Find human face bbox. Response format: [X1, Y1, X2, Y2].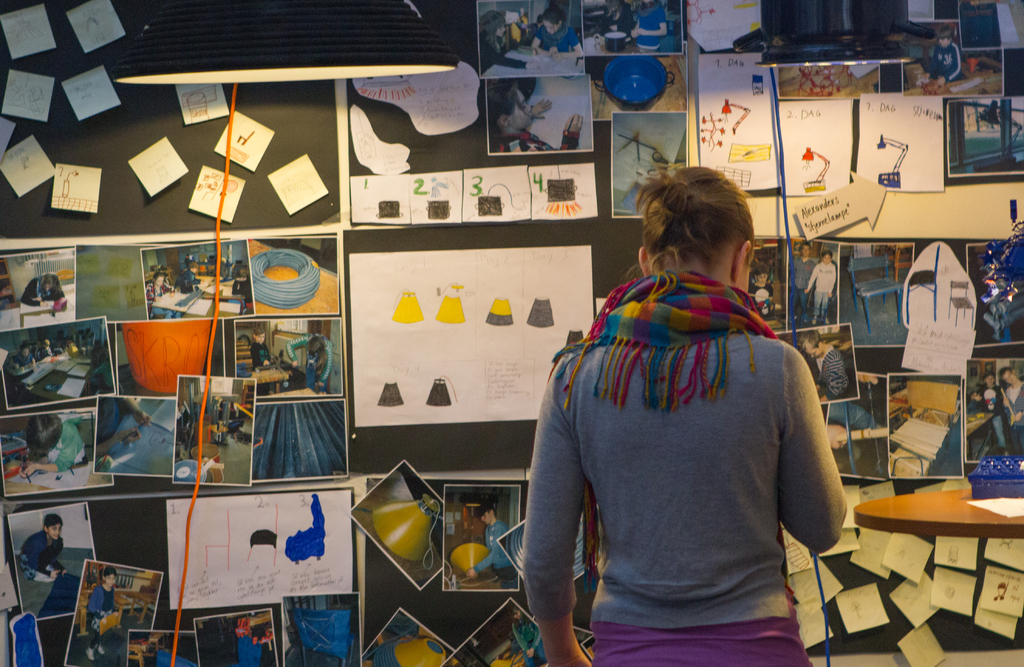
[803, 245, 810, 255].
